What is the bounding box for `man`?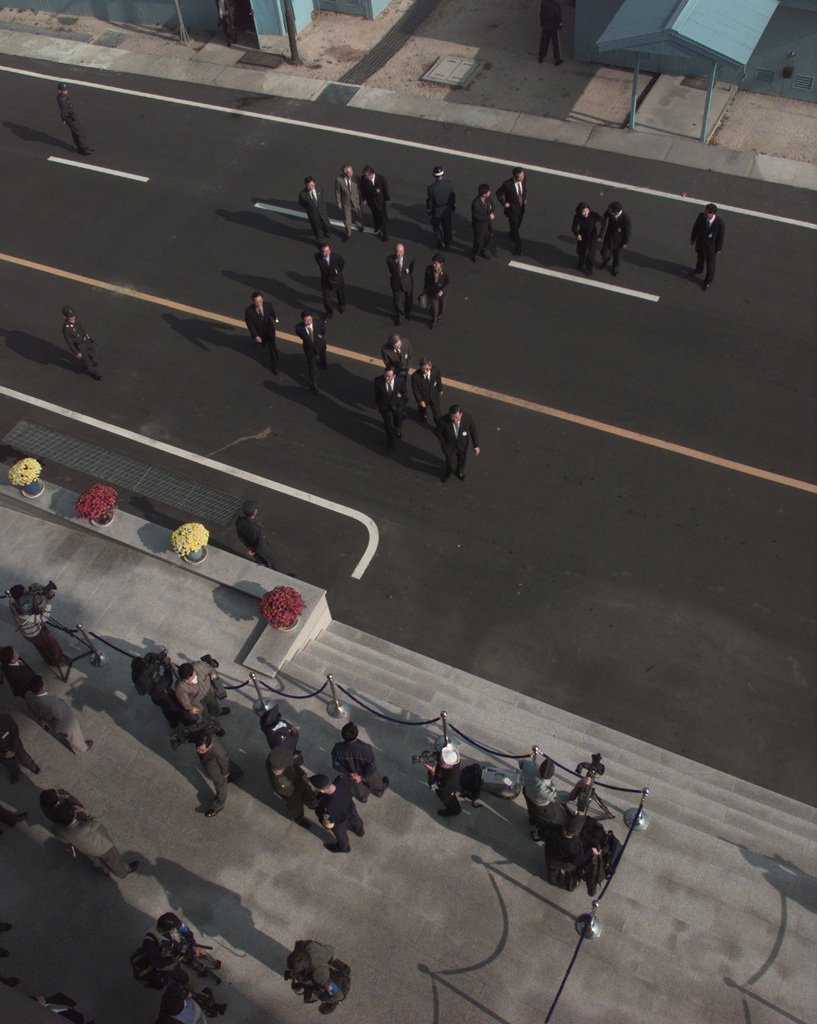
l=25, t=678, r=98, b=757.
